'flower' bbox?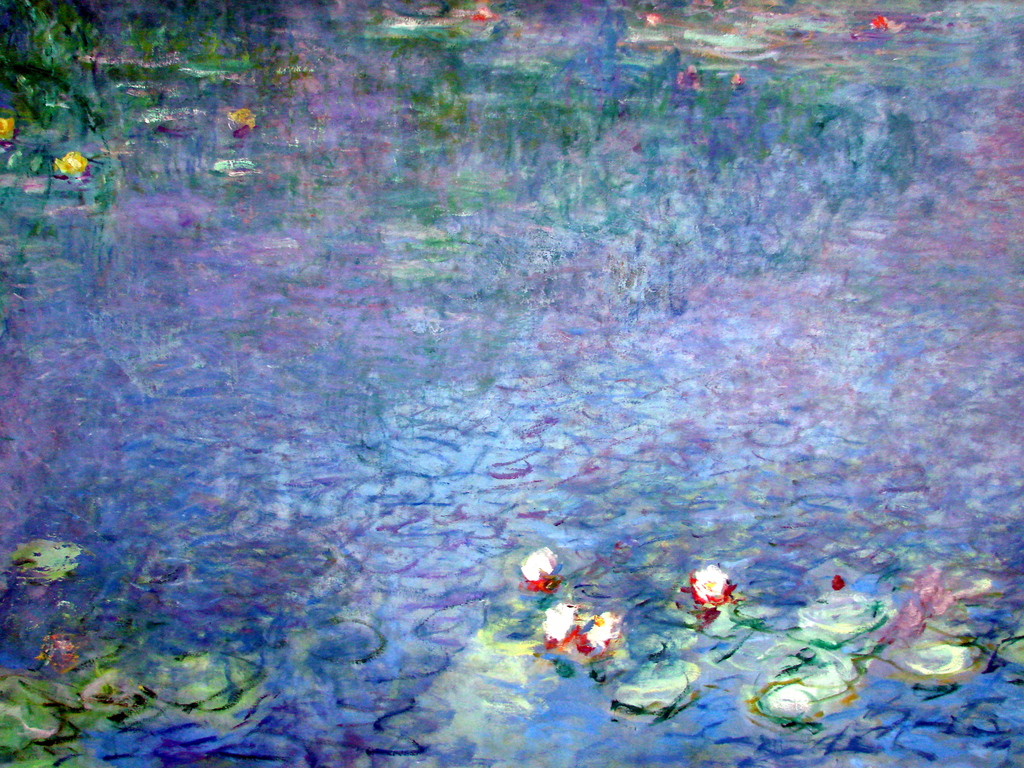
bbox(517, 548, 569, 596)
